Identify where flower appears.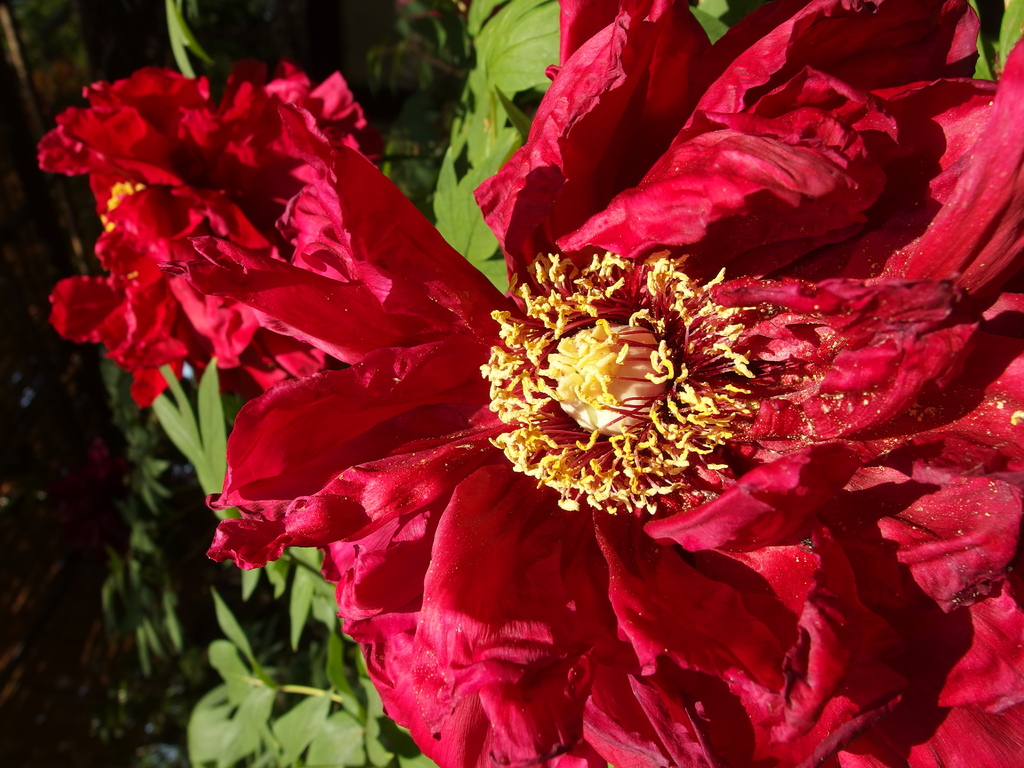
Appears at left=38, top=61, right=370, bottom=404.
